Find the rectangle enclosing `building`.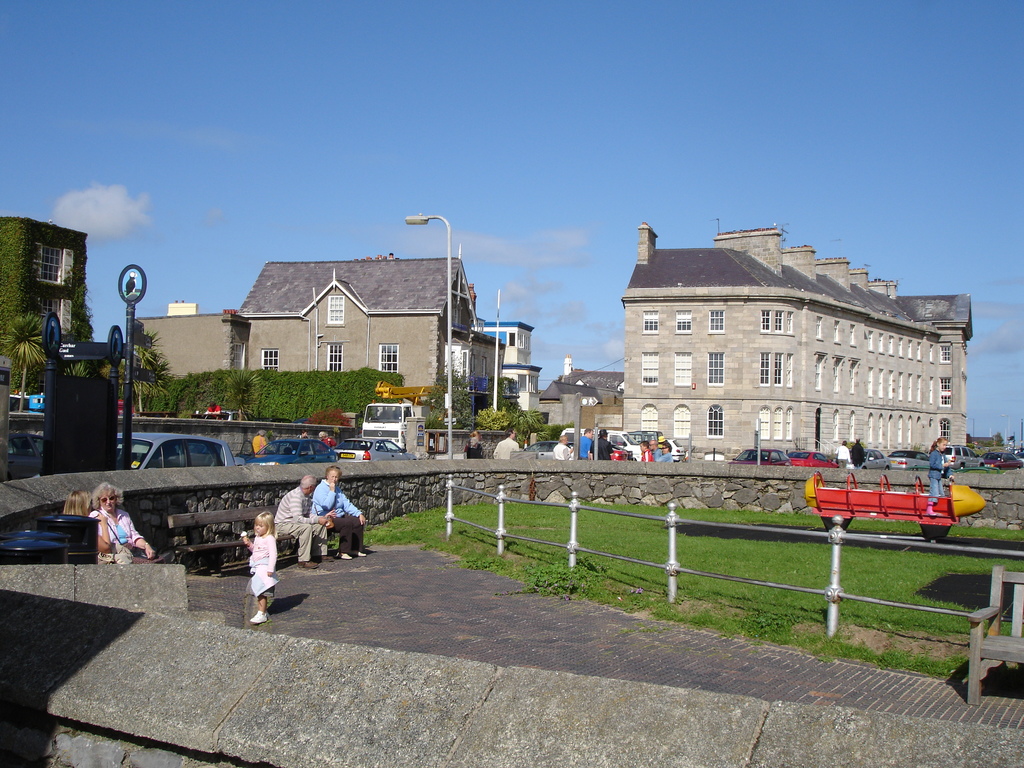
rect(621, 218, 972, 457).
